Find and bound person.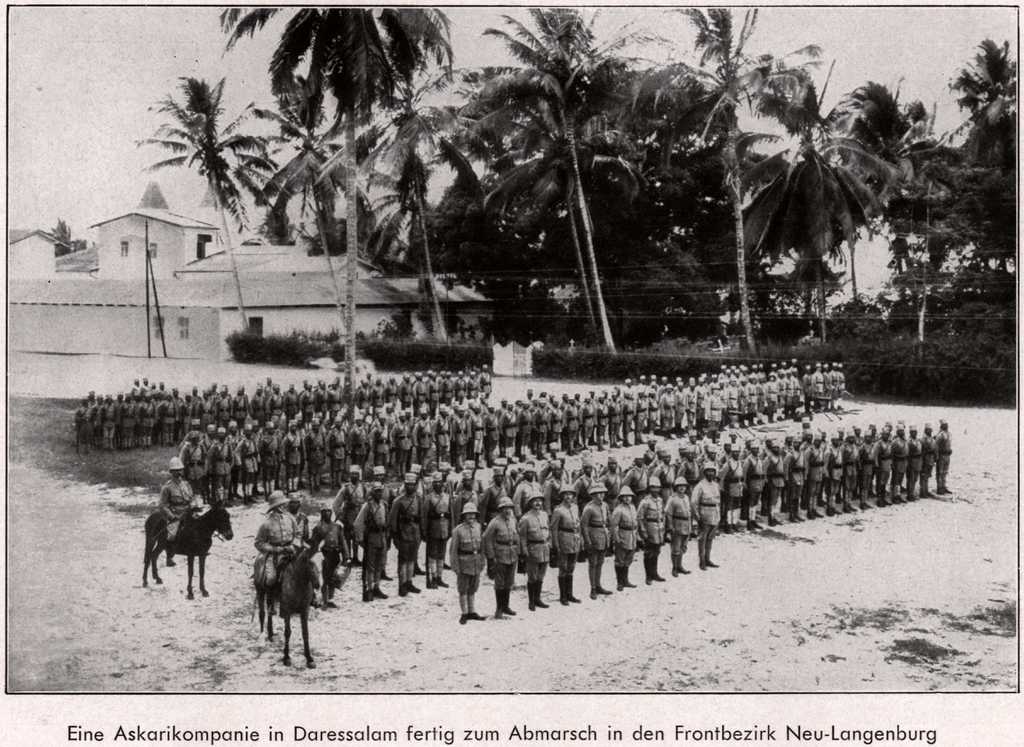
Bound: <region>267, 379, 282, 415</region>.
